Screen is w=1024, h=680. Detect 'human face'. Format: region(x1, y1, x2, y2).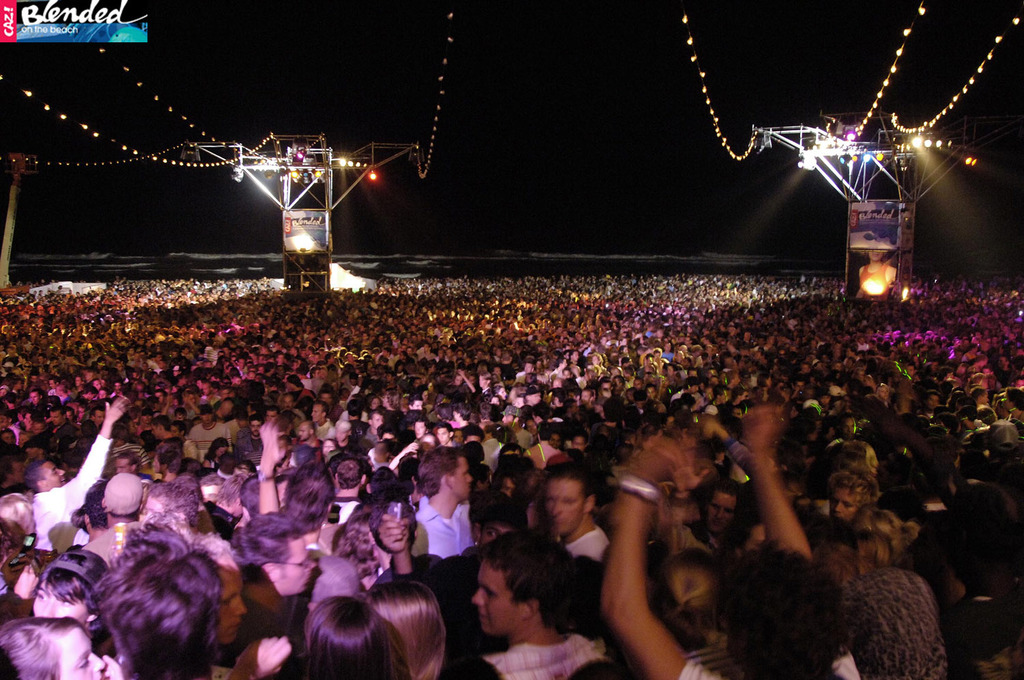
region(449, 463, 470, 502).
